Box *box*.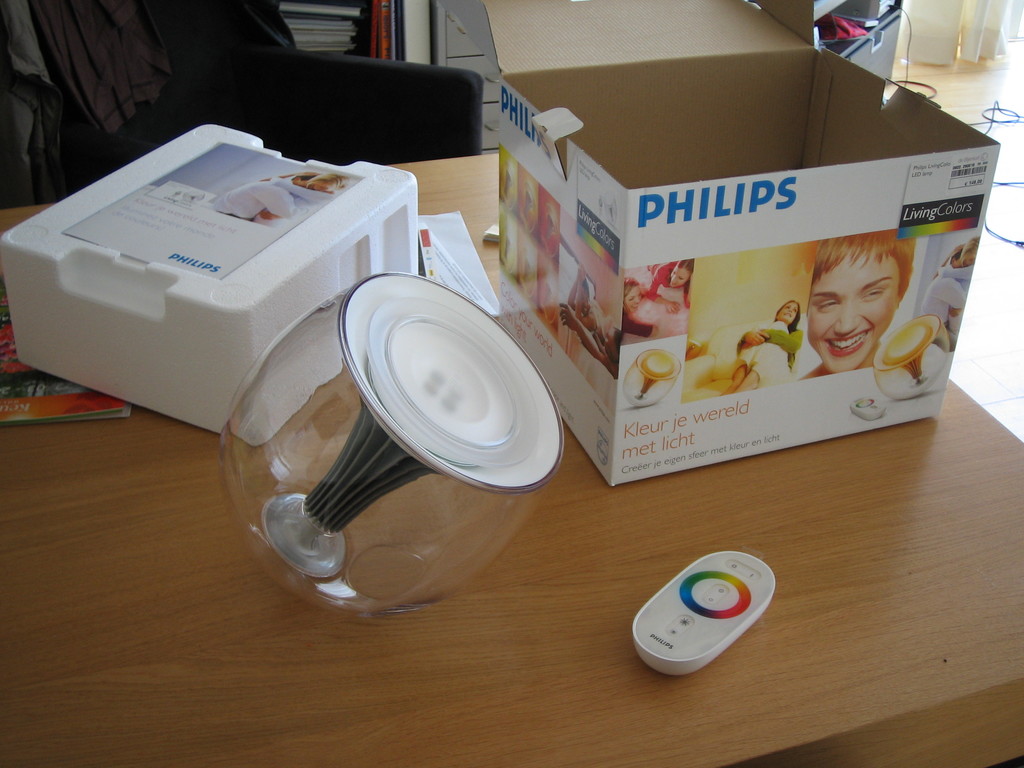
BBox(3, 124, 416, 447).
